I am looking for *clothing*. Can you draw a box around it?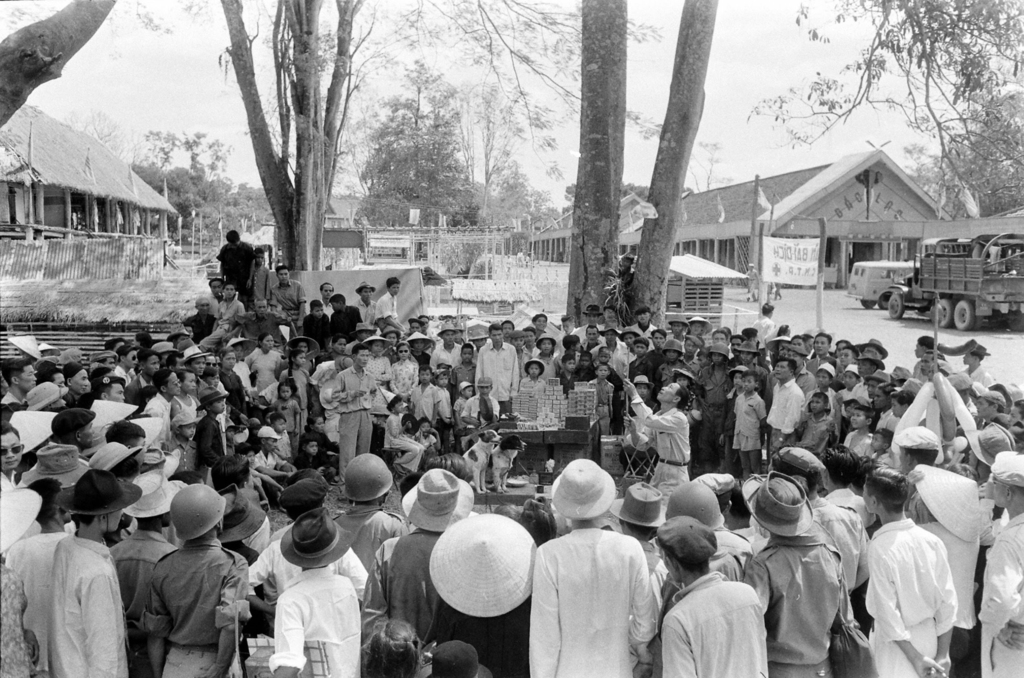
Sure, the bounding box is {"x1": 222, "y1": 245, "x2": 250, "y2": 307}.
